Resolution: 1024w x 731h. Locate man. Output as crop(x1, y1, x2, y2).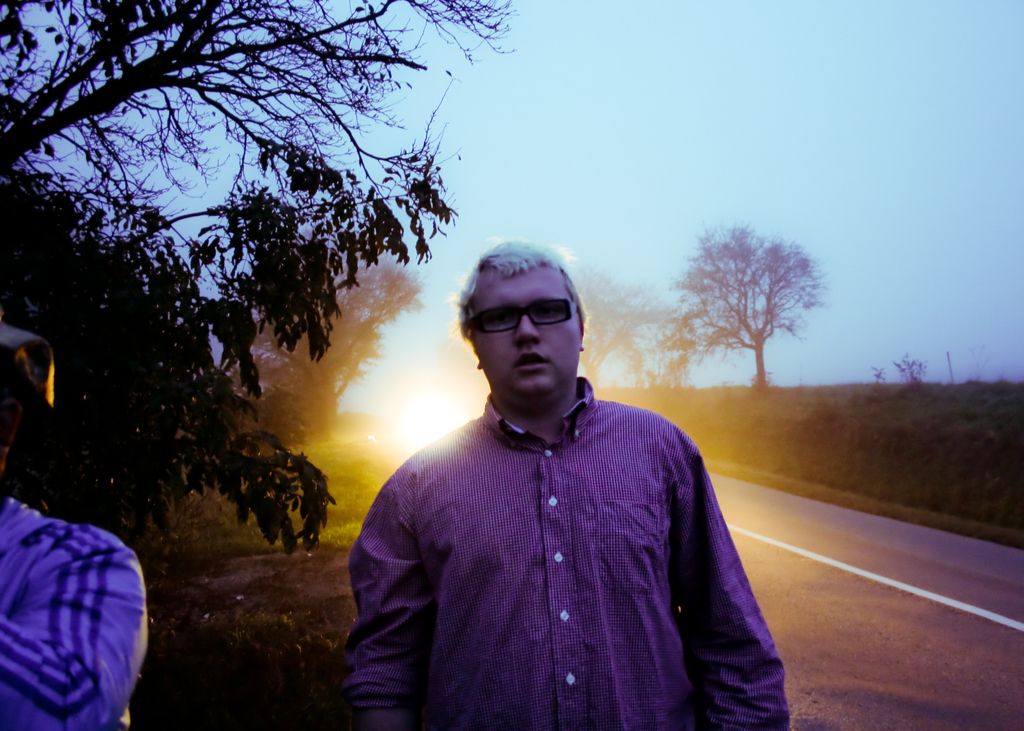
crop(360, 234, 794, 730).
